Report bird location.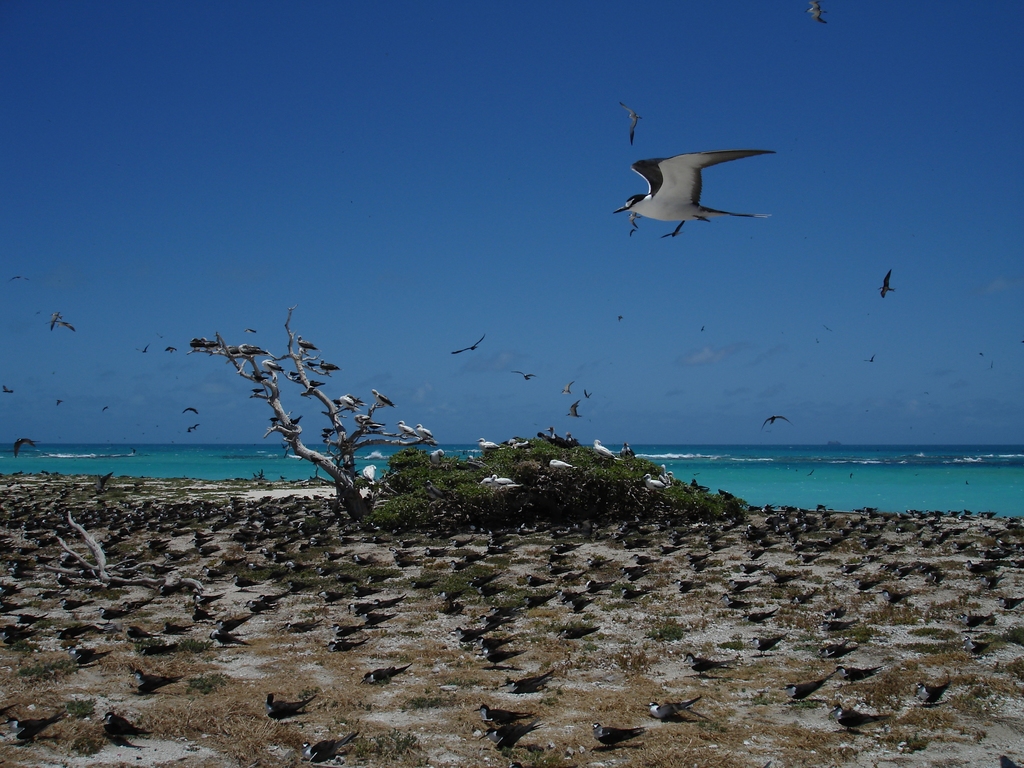
Report: x1=51, y1=627, x2=97, y2=639.
